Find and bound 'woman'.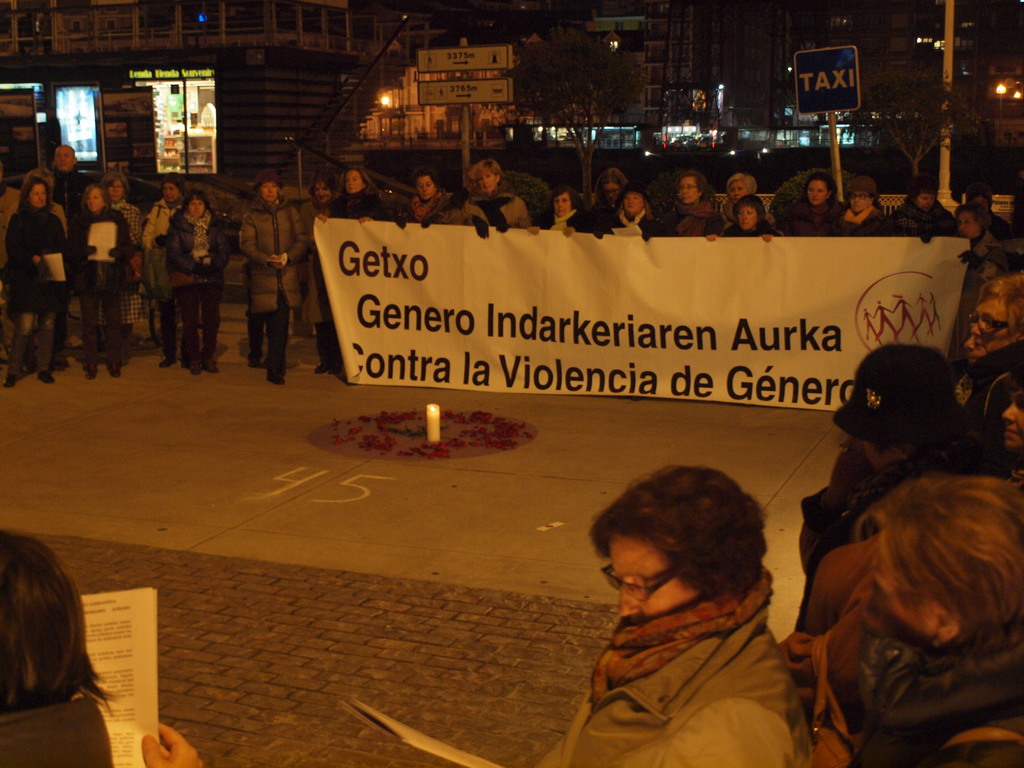
Bound: (x1=107, y1=173, x2=149, y2=338).
